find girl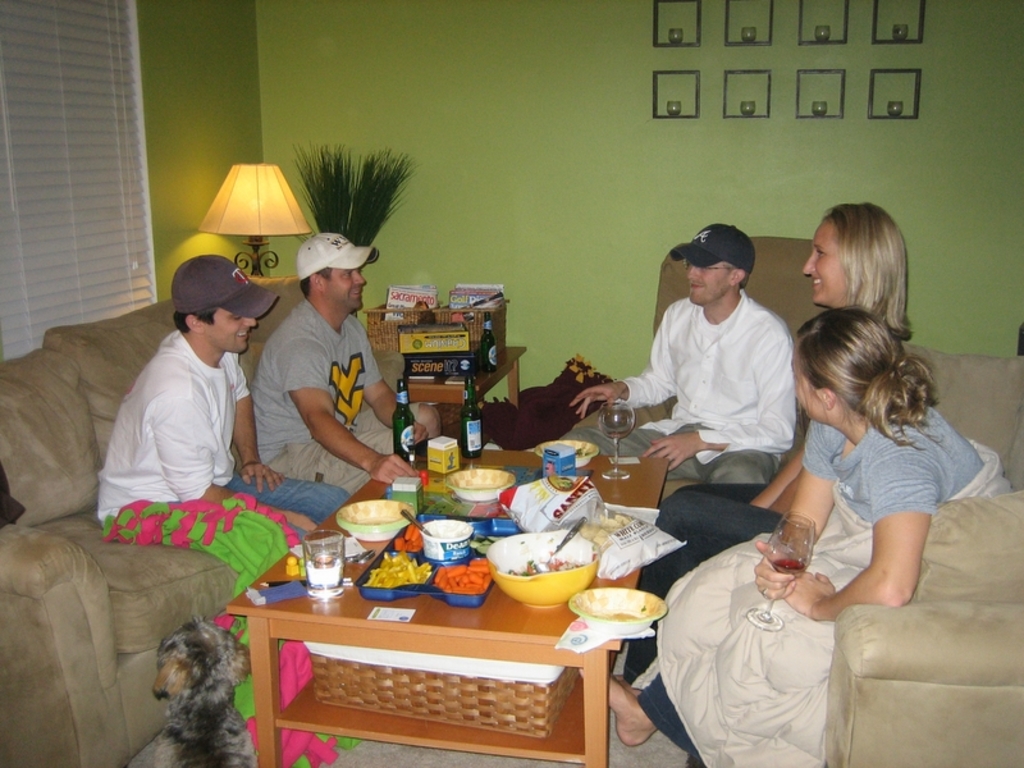
BBox(608, 303, 1021, 767)
